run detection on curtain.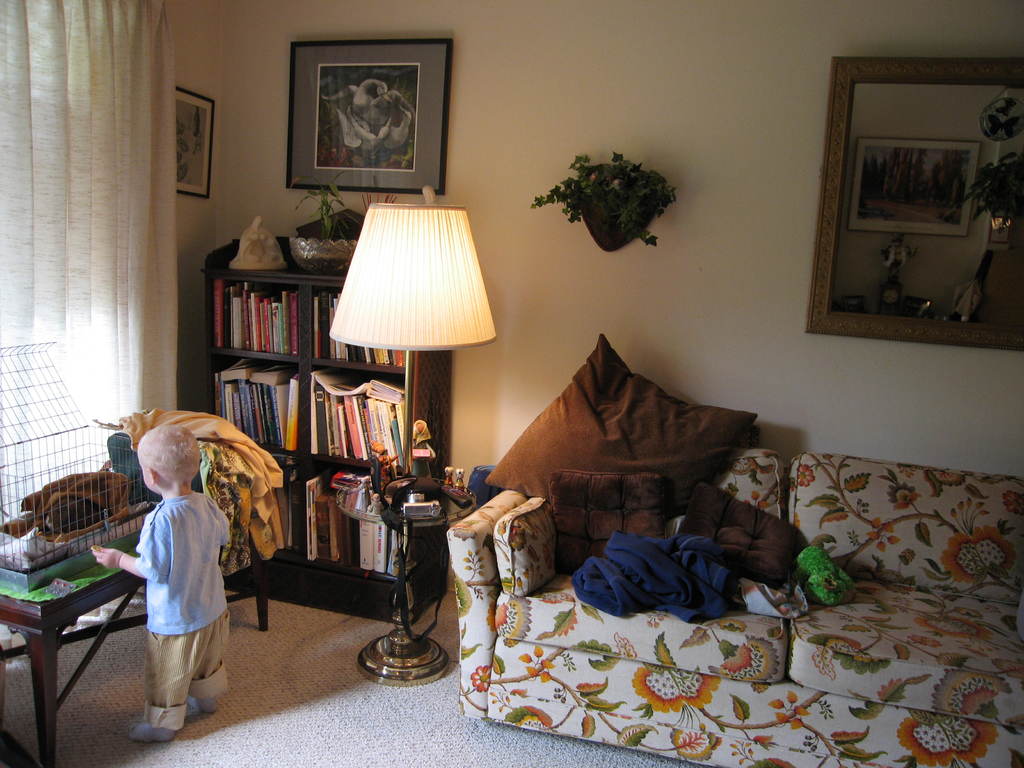
Result: 17:1:186:489.
